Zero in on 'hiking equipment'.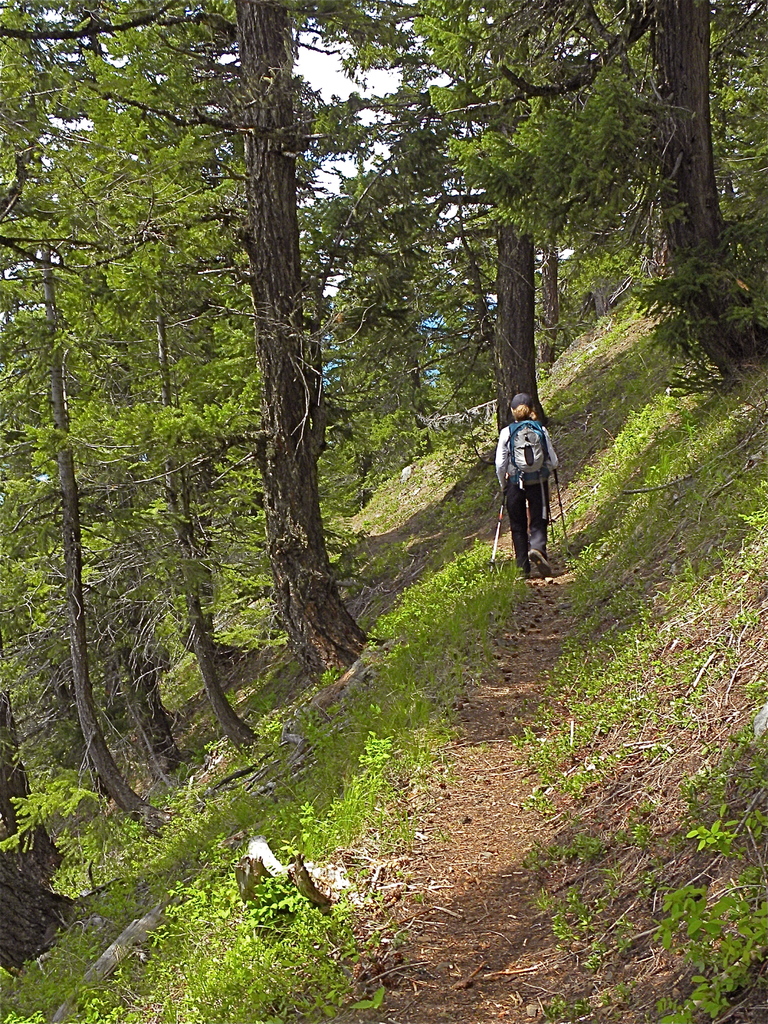
Zeroed in: x1=556 y1=467 x2=568 y2=544.
